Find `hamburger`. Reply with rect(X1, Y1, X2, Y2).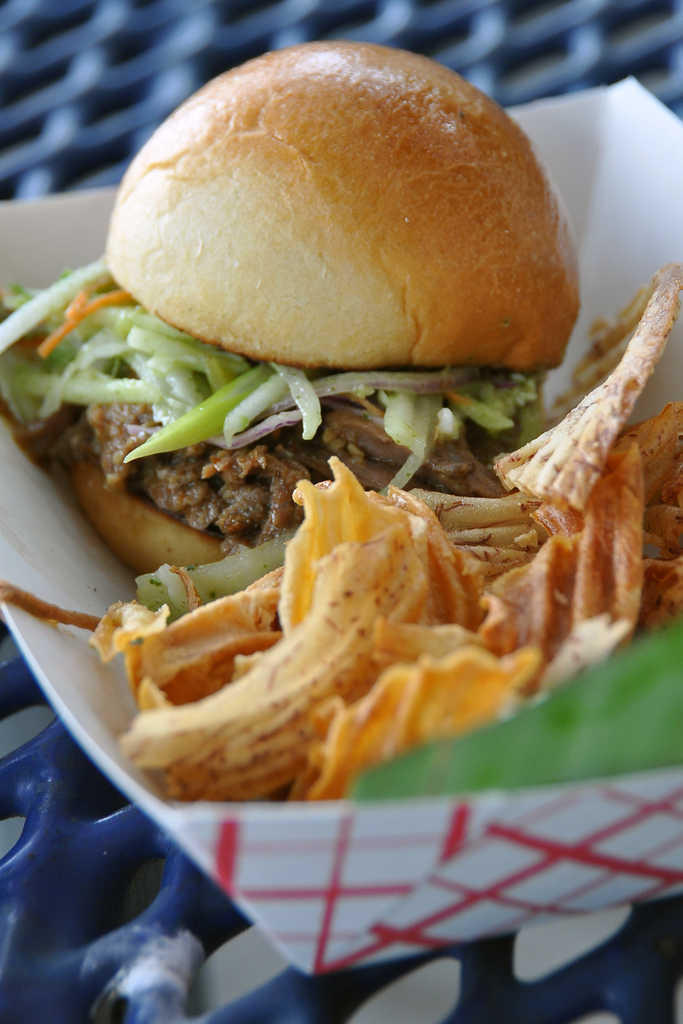
rect(0, 37, 579, 566).
